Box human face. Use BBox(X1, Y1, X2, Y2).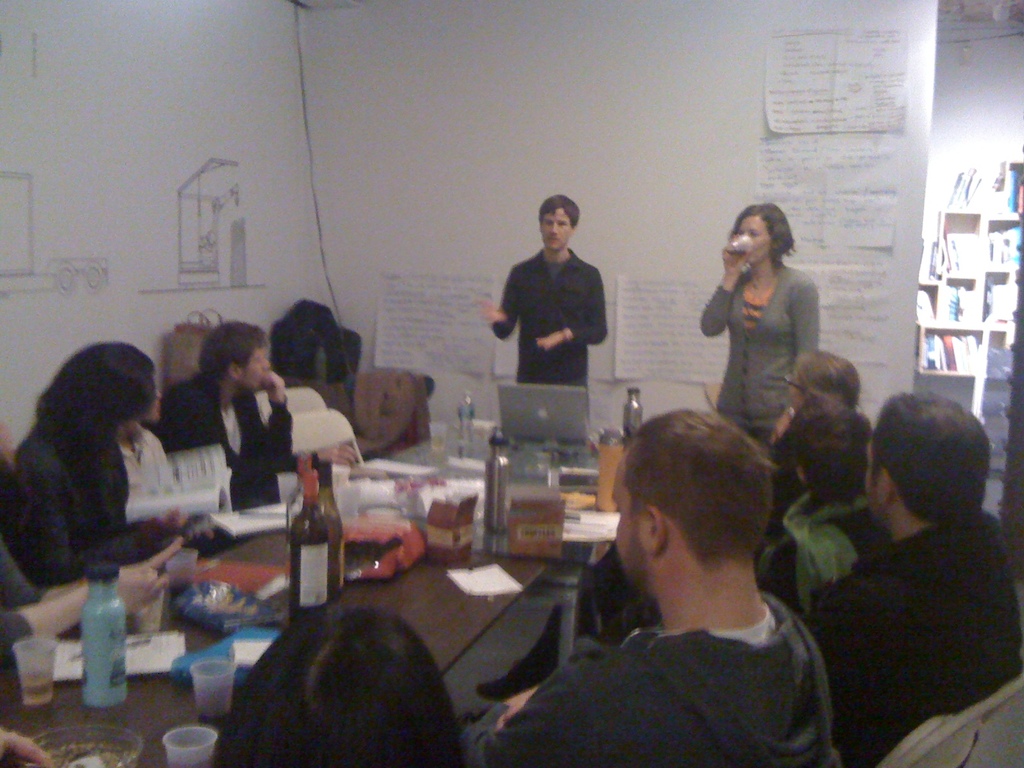
BBox(784, 371, 796, 407).
